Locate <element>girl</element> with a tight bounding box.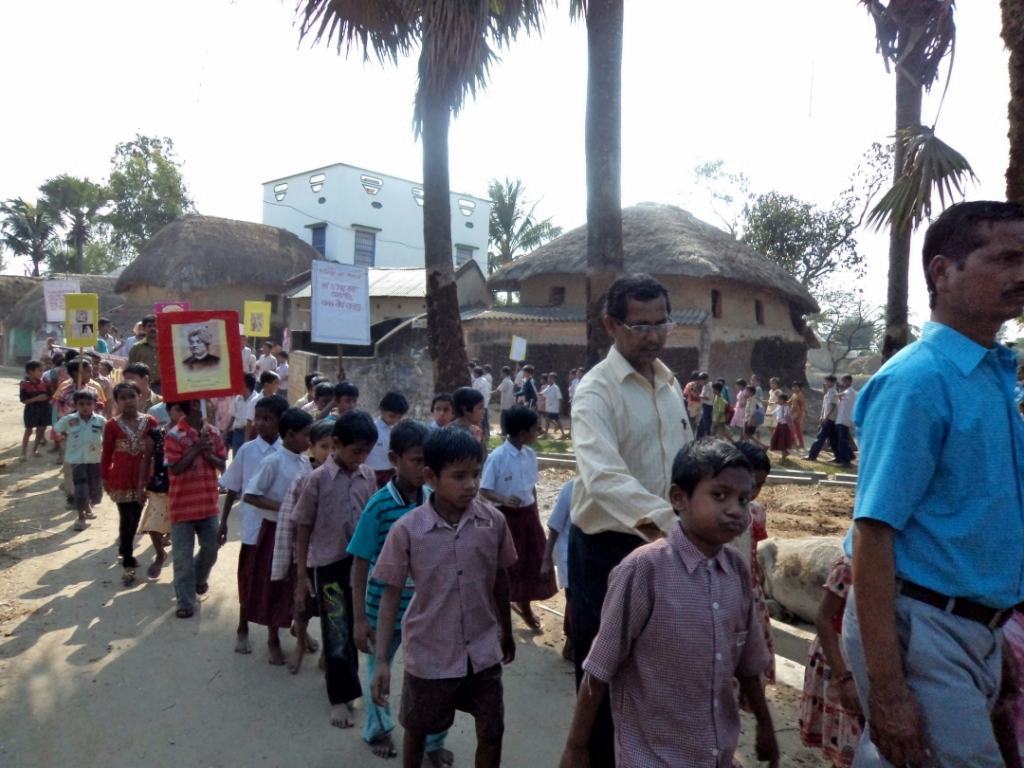
(796, 552, 866, 767).
